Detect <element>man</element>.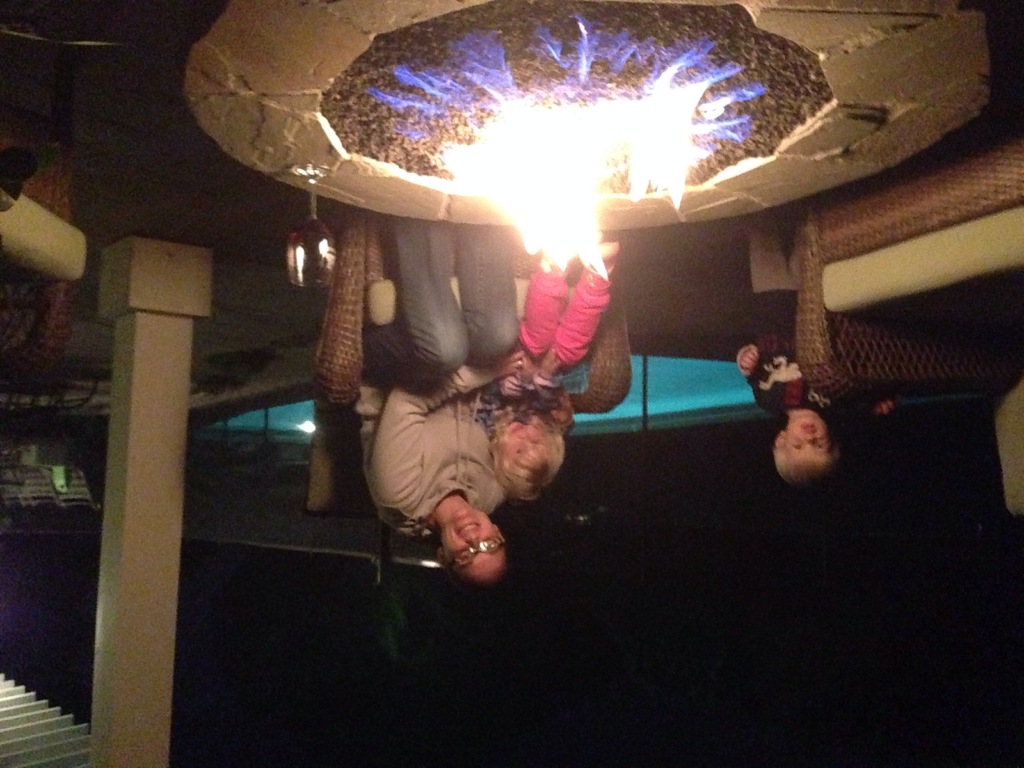
Detected at 353,213,519,595.
